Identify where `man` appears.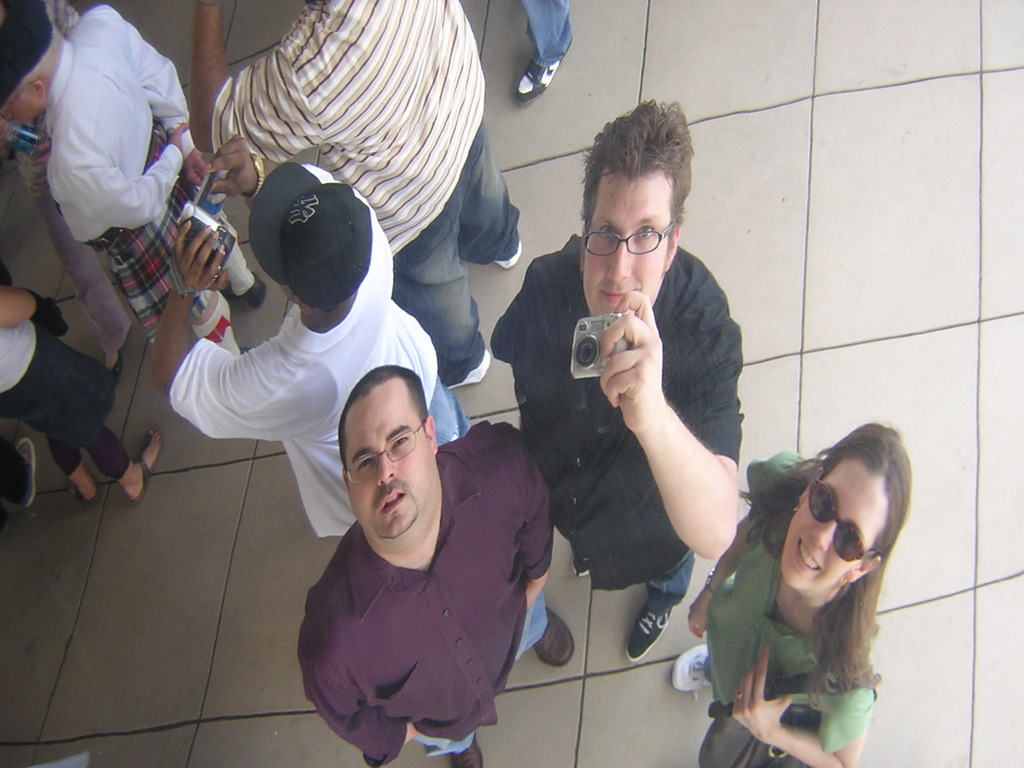
Appears at BBox(190, 0, 526, 398).
